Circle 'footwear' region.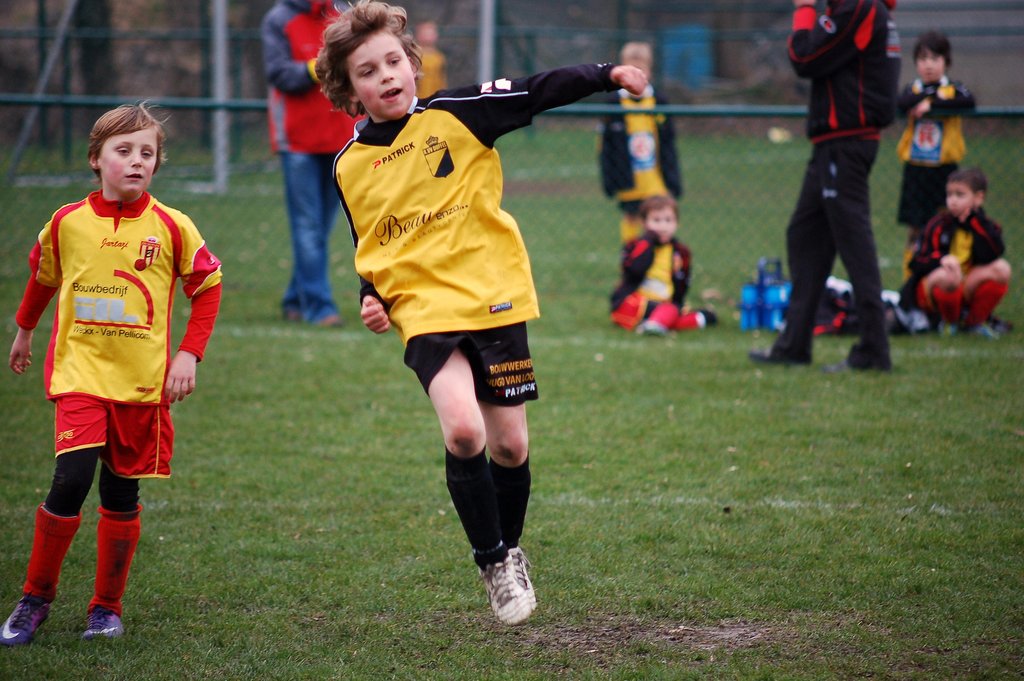
Region: box(750, 347, 811, 364).
